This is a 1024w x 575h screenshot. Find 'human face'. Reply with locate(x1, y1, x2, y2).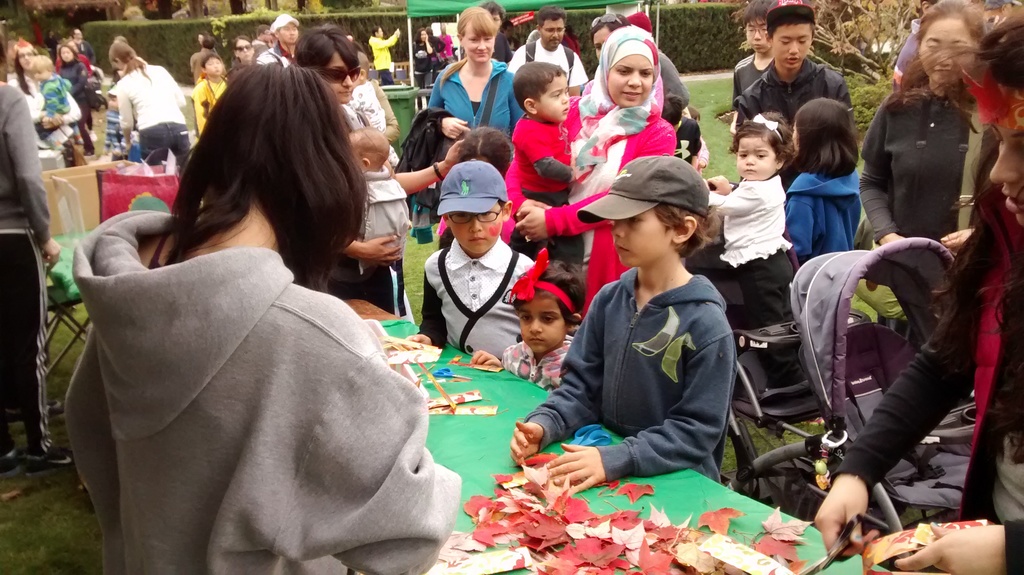
locate(773, 24, 814, 69).
